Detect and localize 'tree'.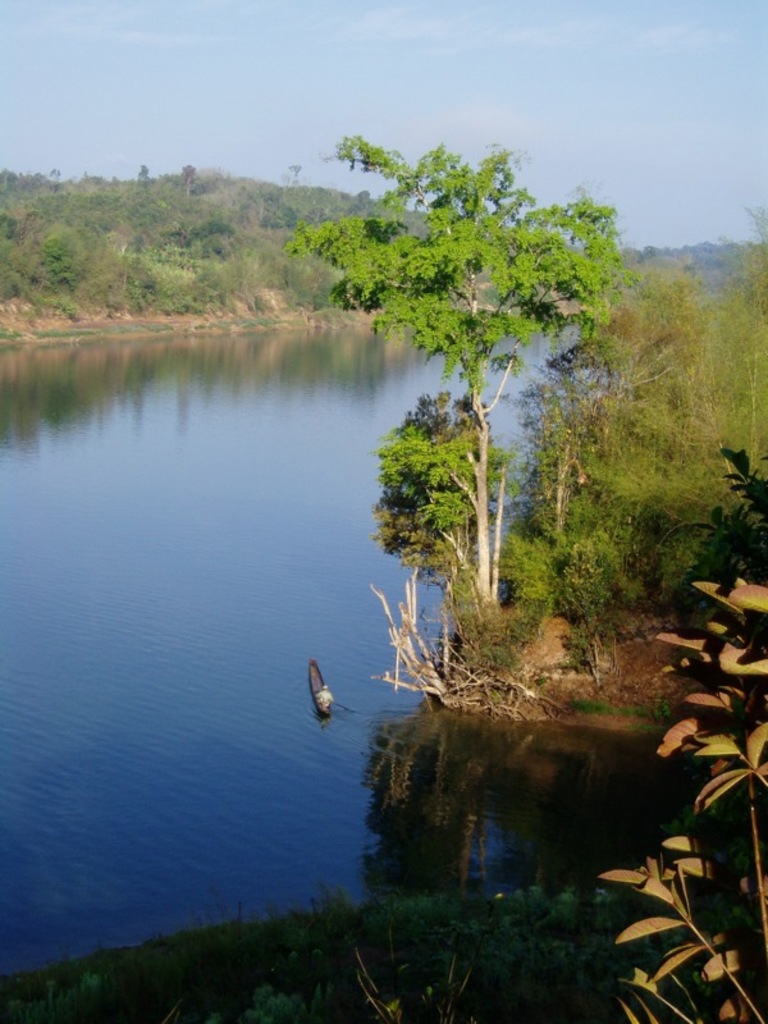
Localized at bbox(0, 156, 63, 223).
